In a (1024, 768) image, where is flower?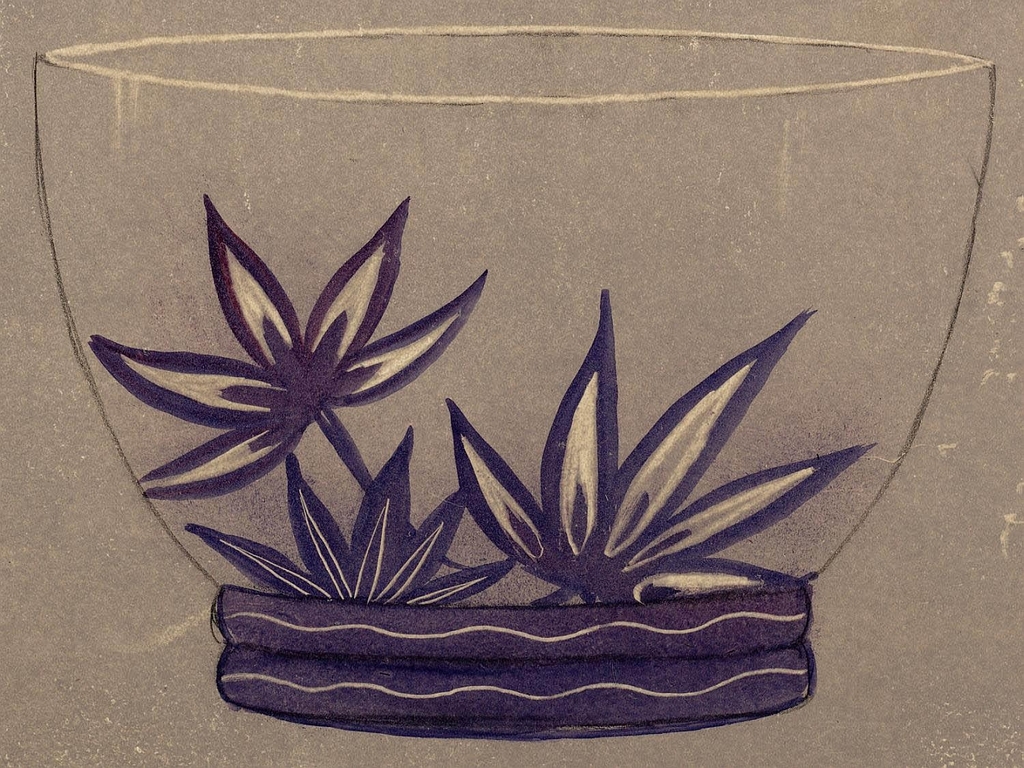
select_region(443, 284, 879, 604).
